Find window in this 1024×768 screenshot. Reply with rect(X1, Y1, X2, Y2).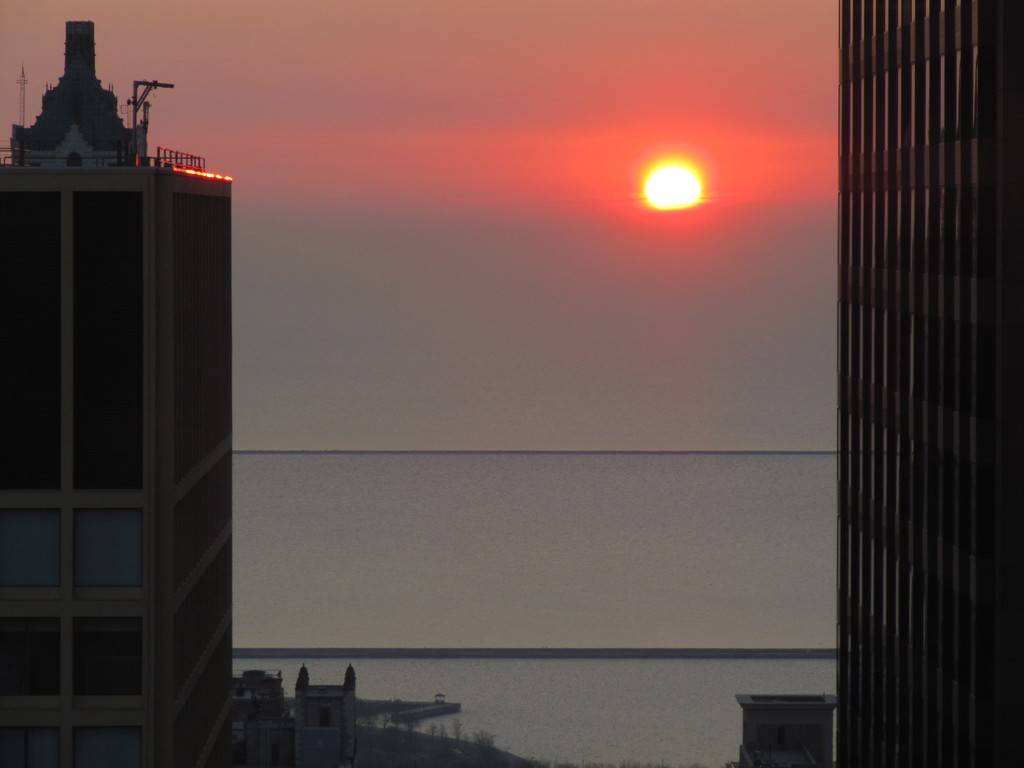
rect(316, 707, 334, 730).
